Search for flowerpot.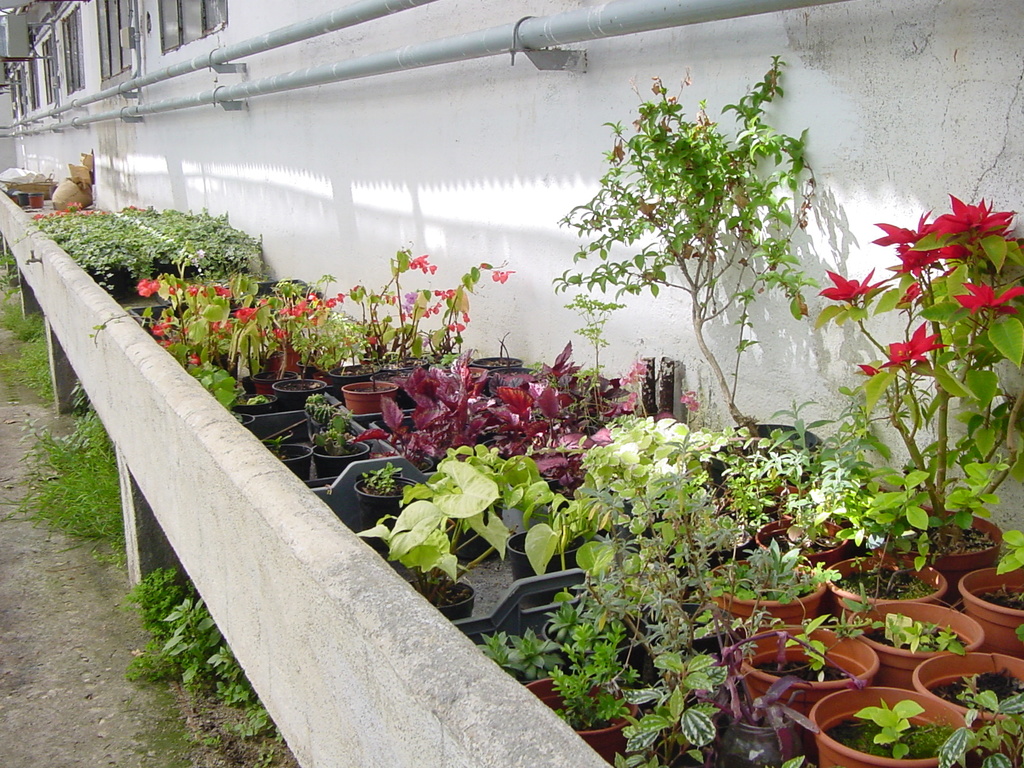
Found at detection(956, 561, 1023, 659).
